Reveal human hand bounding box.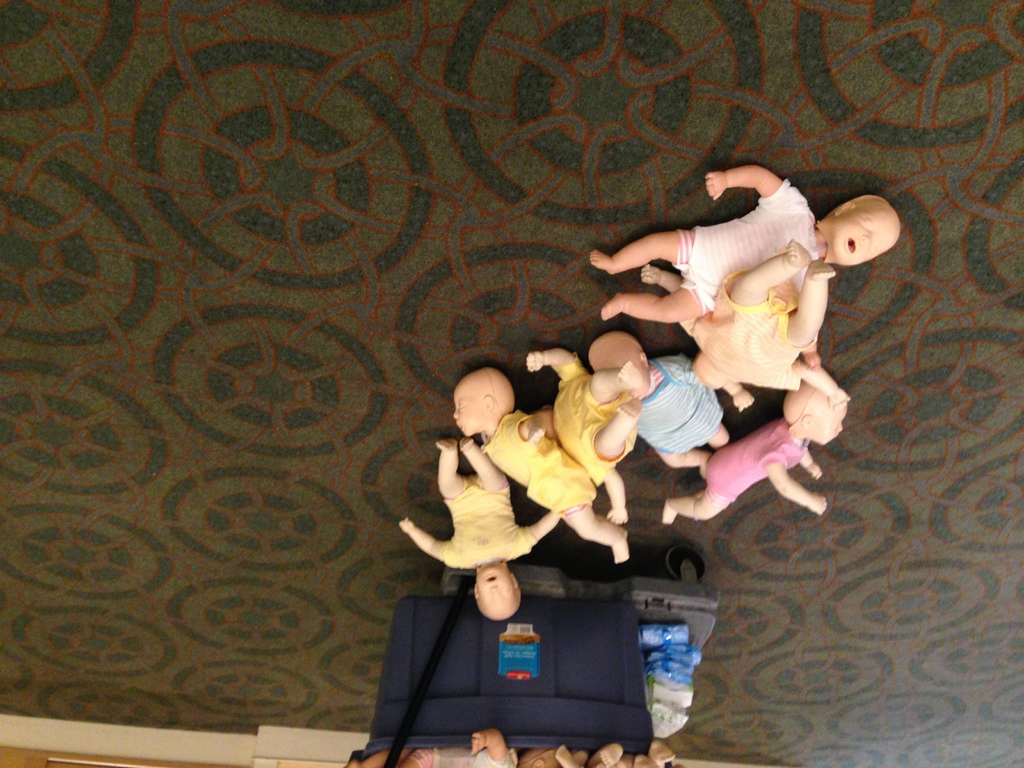
Revealed: 807,491,827,515.
